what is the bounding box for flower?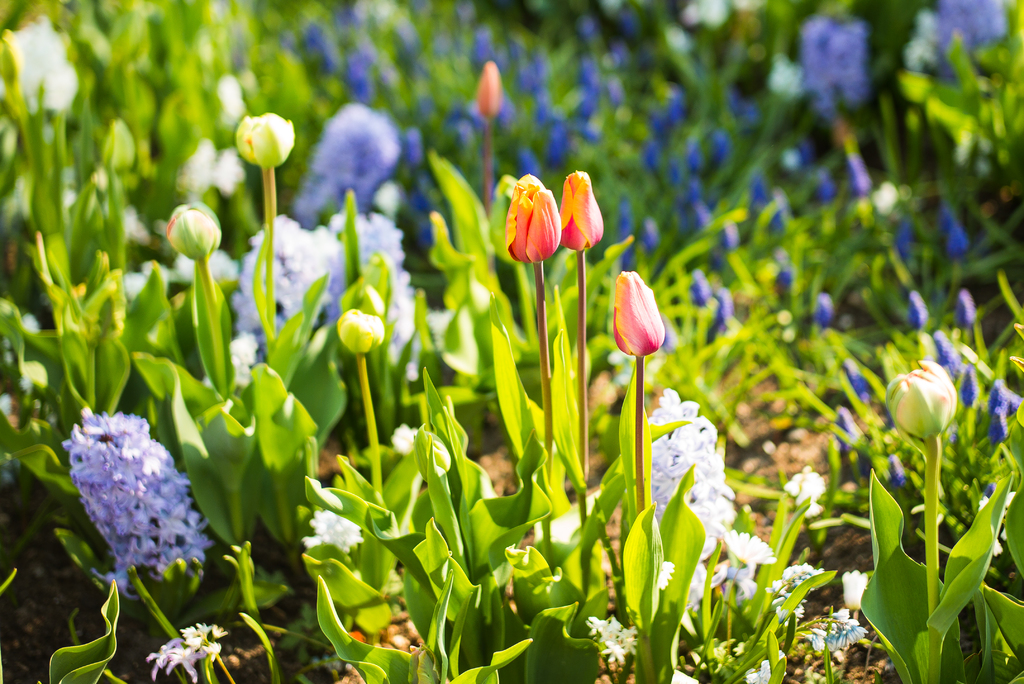
rect(150, 623, 239, 683).
